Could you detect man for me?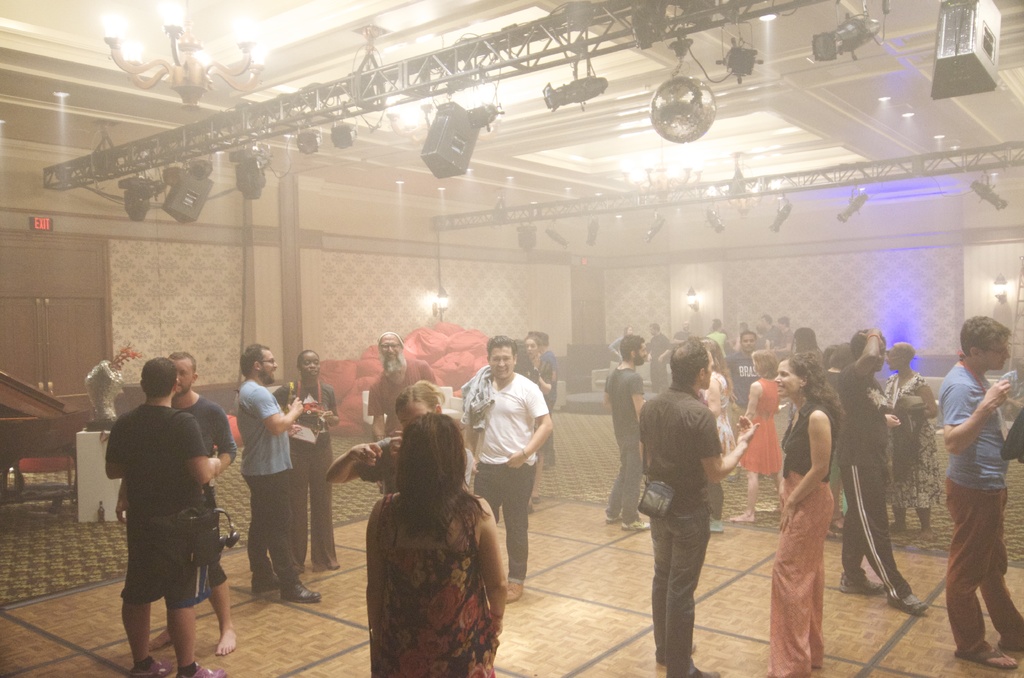
Detection result: 534 329 561 476.
